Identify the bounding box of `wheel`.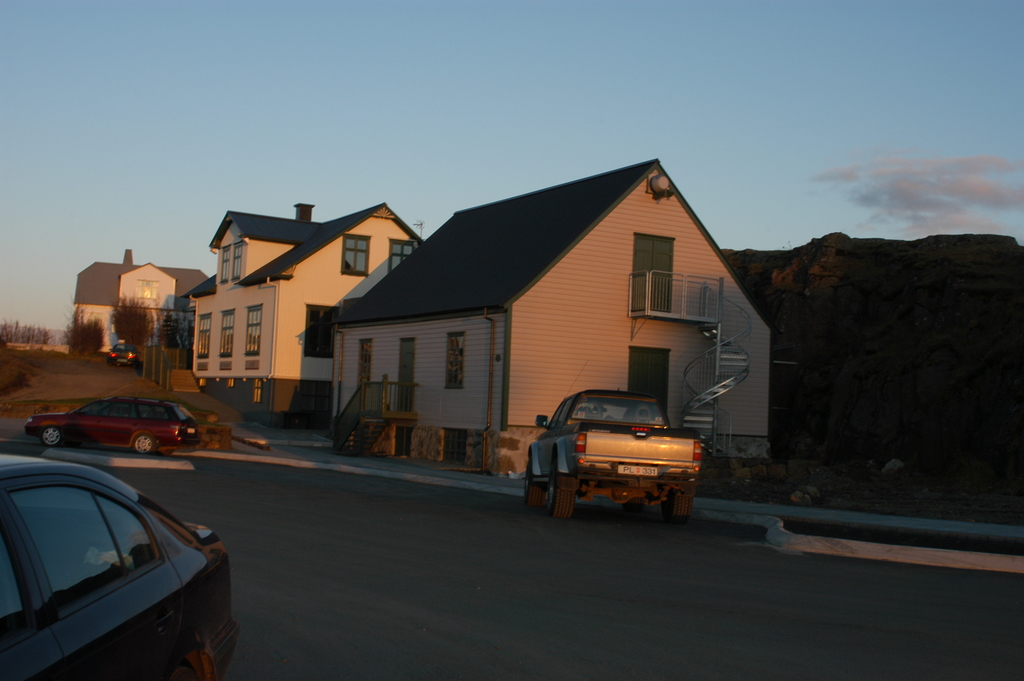
pyautogui.locateOnScreen(179, 420, 198, 443).
